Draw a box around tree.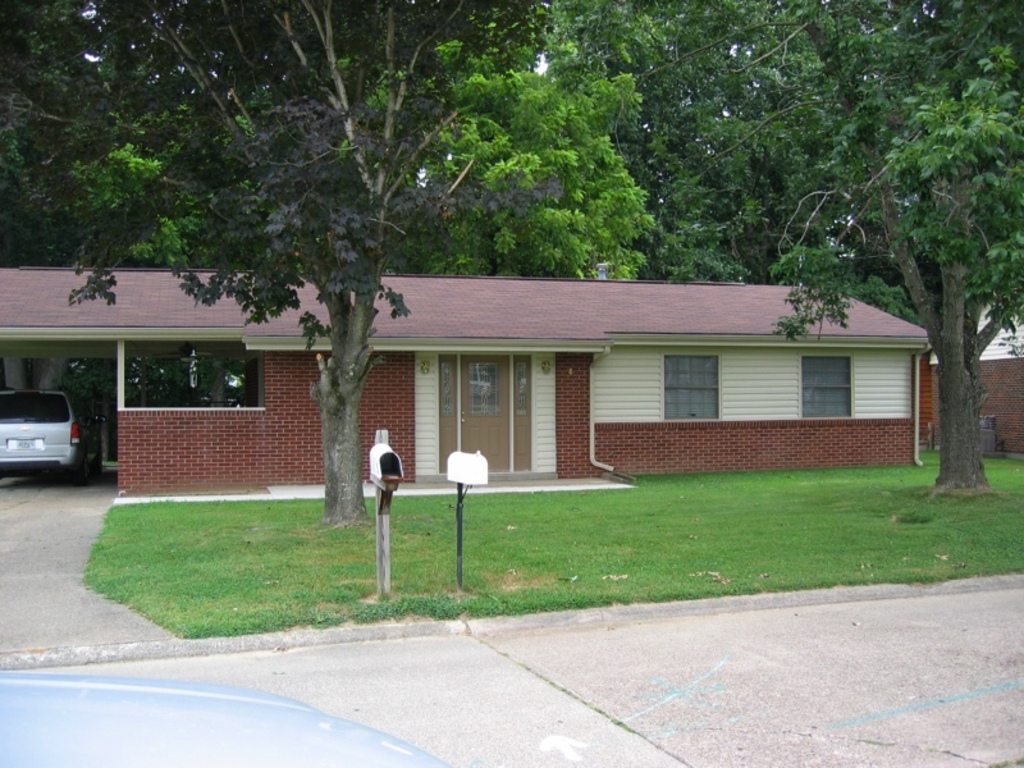
(x1=774, y1=68, x2=1023, y2=468).
